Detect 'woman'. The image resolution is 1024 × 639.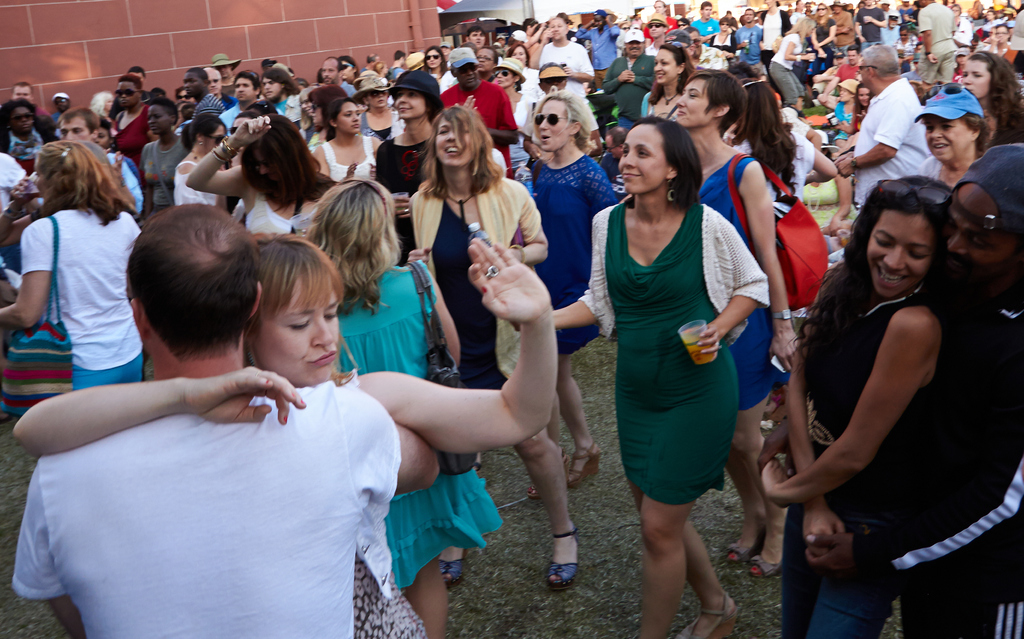
left=108, top=72, right=159, bottom=171.
